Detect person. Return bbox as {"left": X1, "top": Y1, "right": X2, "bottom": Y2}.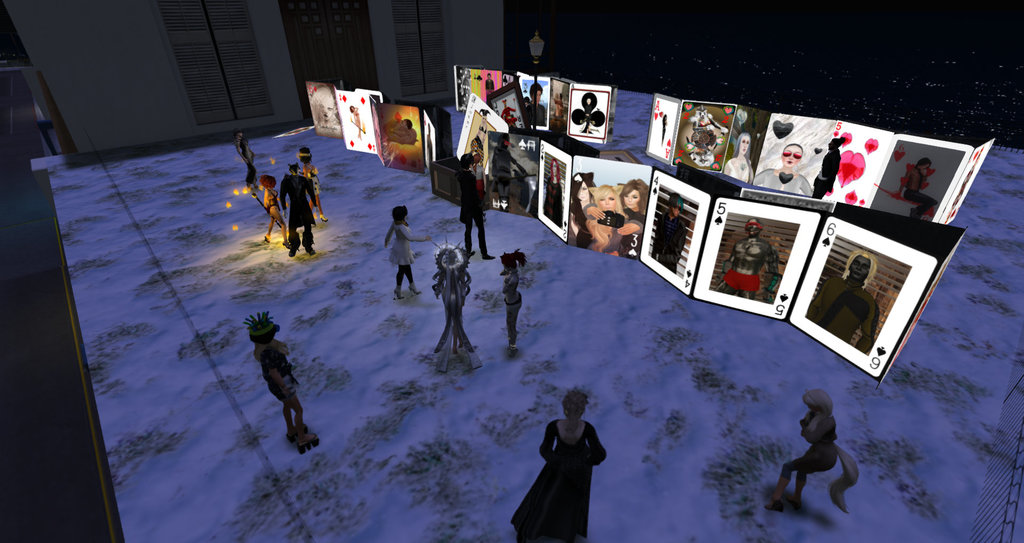
{"left": 586, "top": 189, "right": 636, "bottom": 245}.
